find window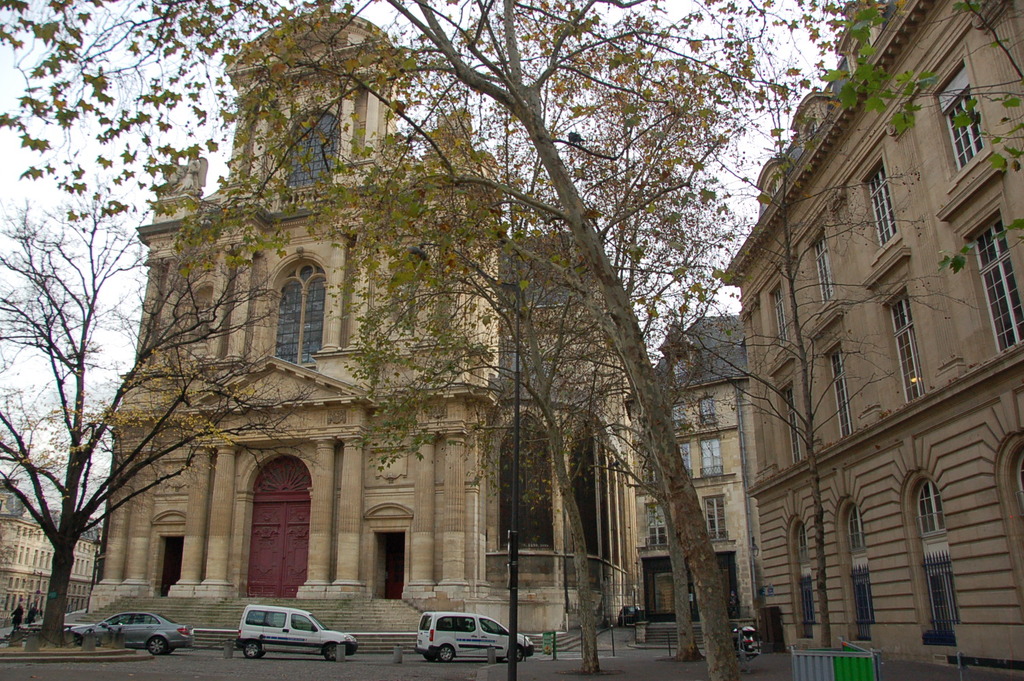
286/106/334/217
